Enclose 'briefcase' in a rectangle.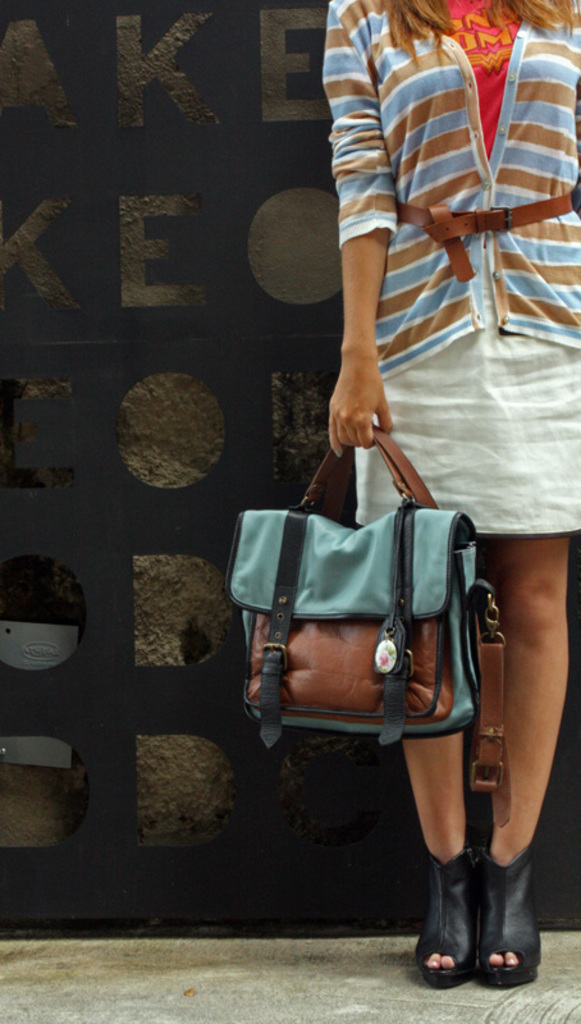
l=201, t=407, r=518, b=824.
